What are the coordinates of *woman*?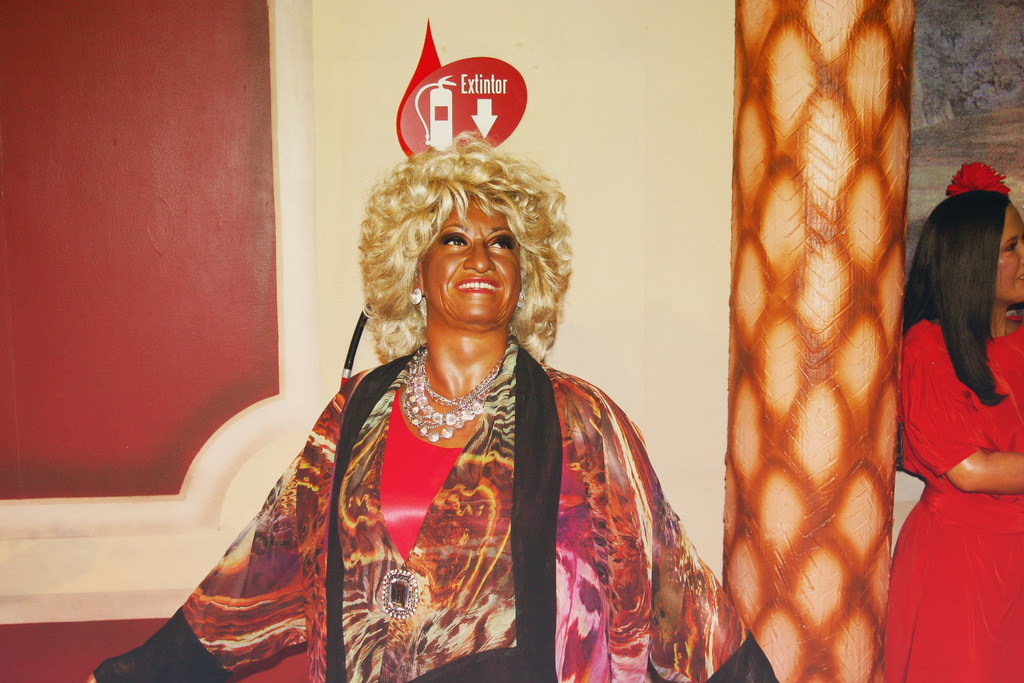
<bbox>894, 160, 1023, 682</bbox>.
